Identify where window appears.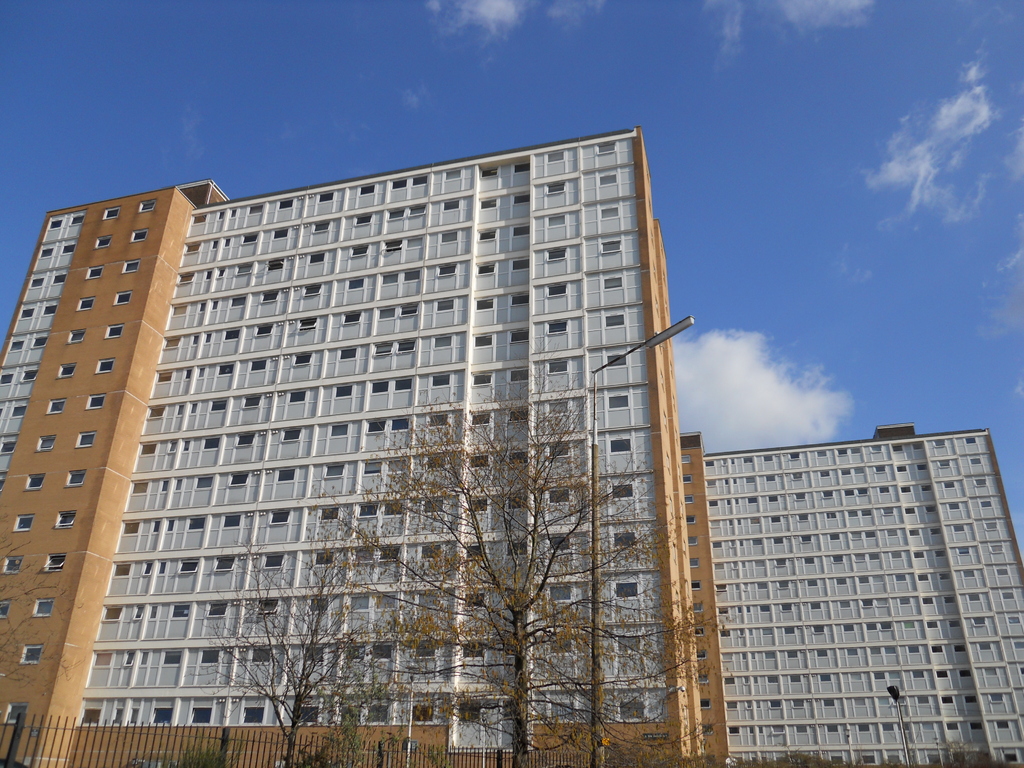
Appears at left=189, top=403, right=198, bottom=415.
